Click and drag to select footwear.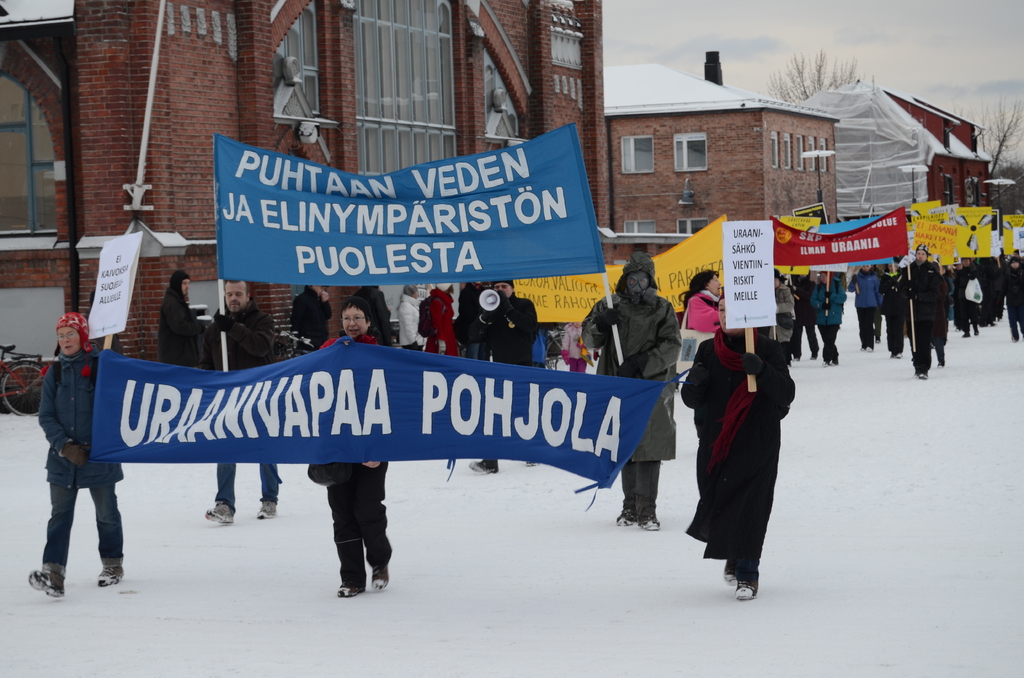
Selection: {"left": 922, "top": 373, "right": 929, "bottom": 378}.
